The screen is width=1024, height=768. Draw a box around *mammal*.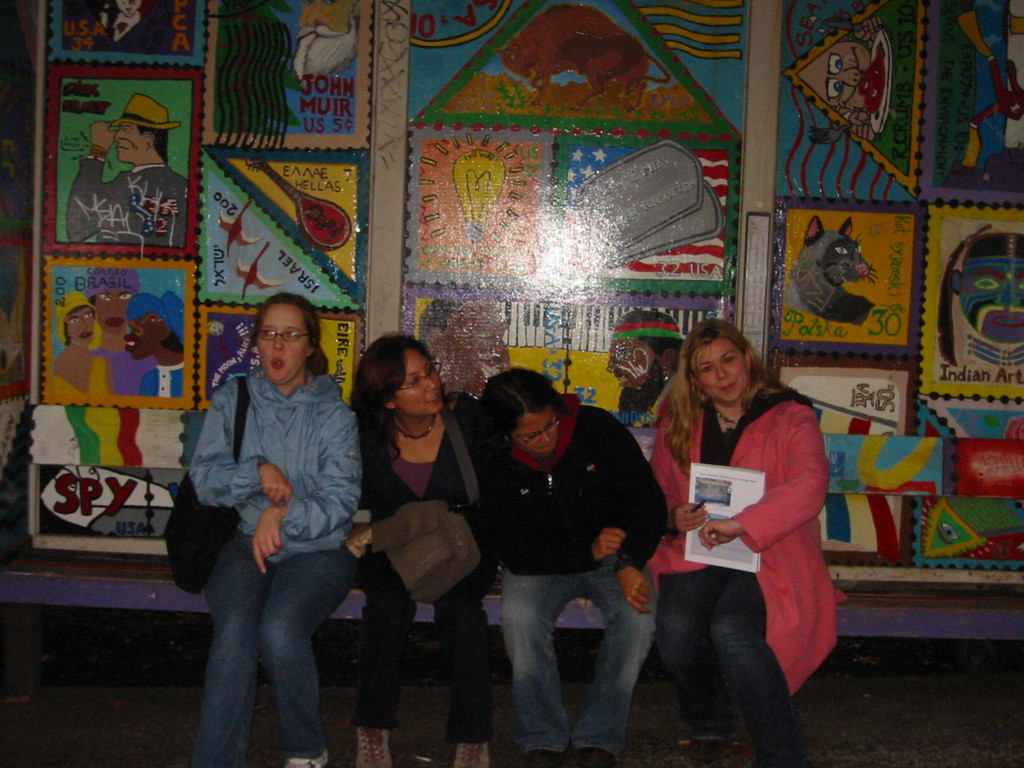
select_region(605, 308, 688, 410).
